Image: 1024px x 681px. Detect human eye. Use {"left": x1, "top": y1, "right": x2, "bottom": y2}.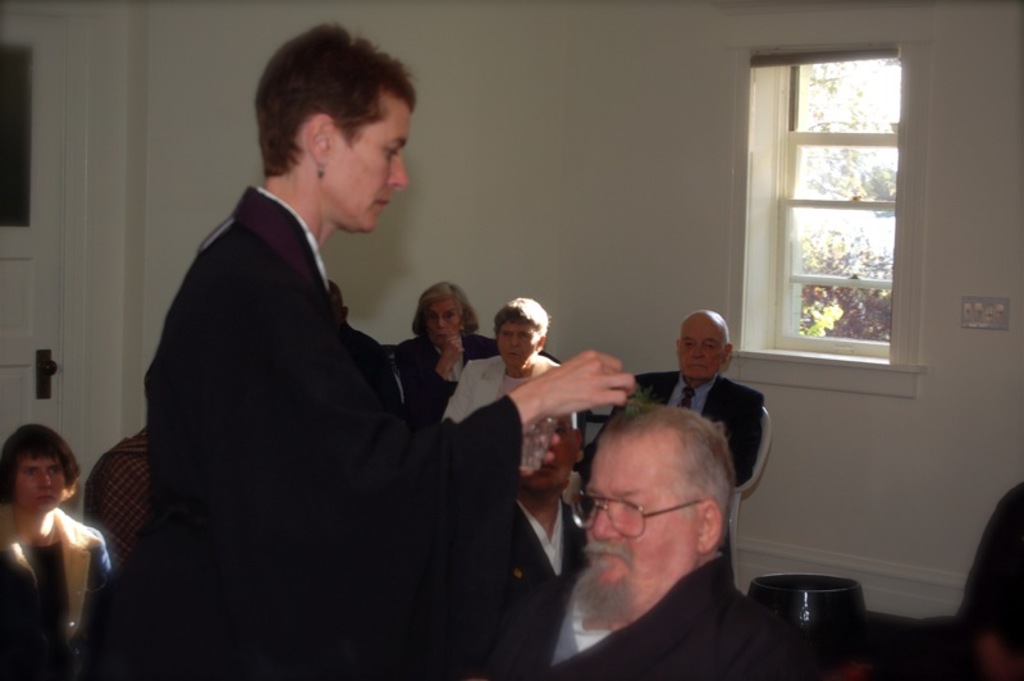
{"left": 426, "top": 314, "right": 436, "bottom": 323}.
